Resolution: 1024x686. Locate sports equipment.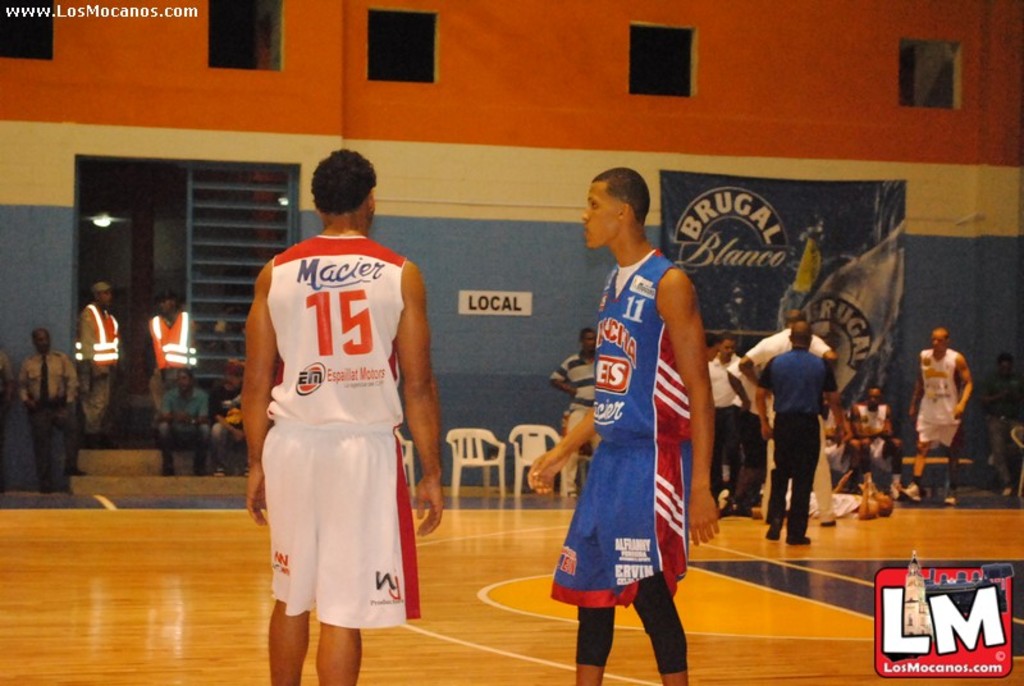
detection(257, 233, 420, 632).
